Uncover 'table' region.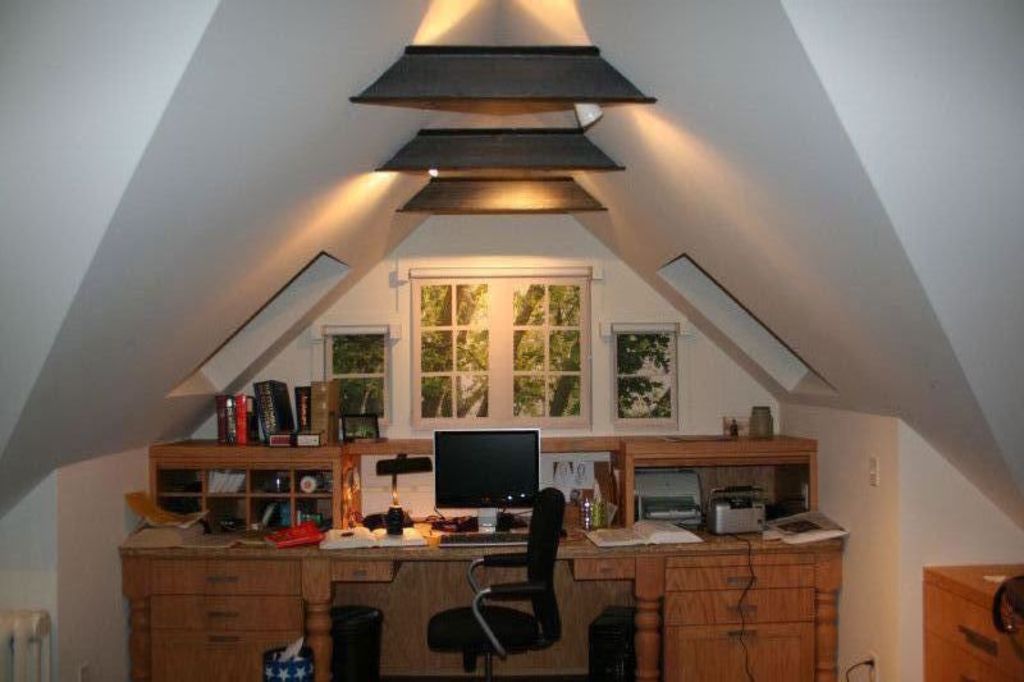
Uncovered: bbox(116, 434, 850, 681).
